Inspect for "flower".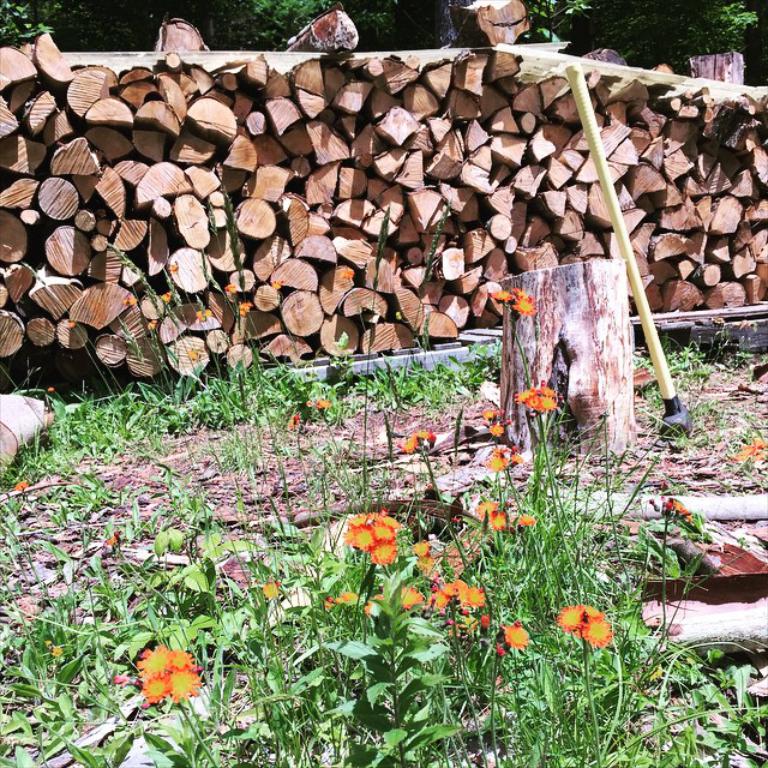
Inspection: {"x1": 492, "y1": 286, "x2": 517, "y2": 302}.
